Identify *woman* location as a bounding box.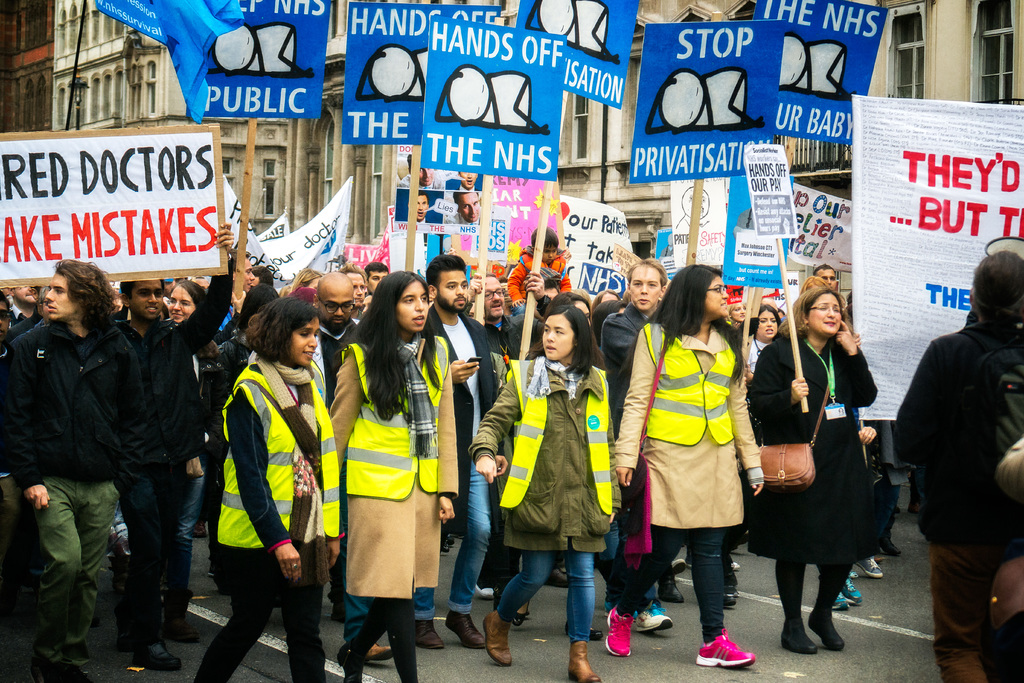
<box>191,300,344,682</box>.
